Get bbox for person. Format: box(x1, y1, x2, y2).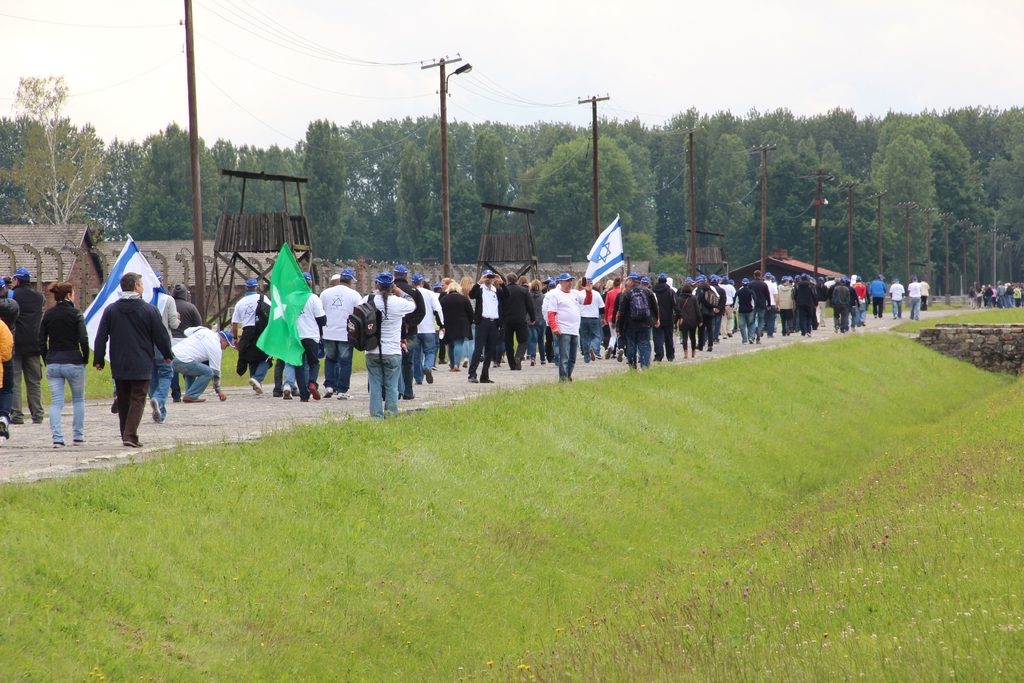
box(93, 254, 160, 452).
